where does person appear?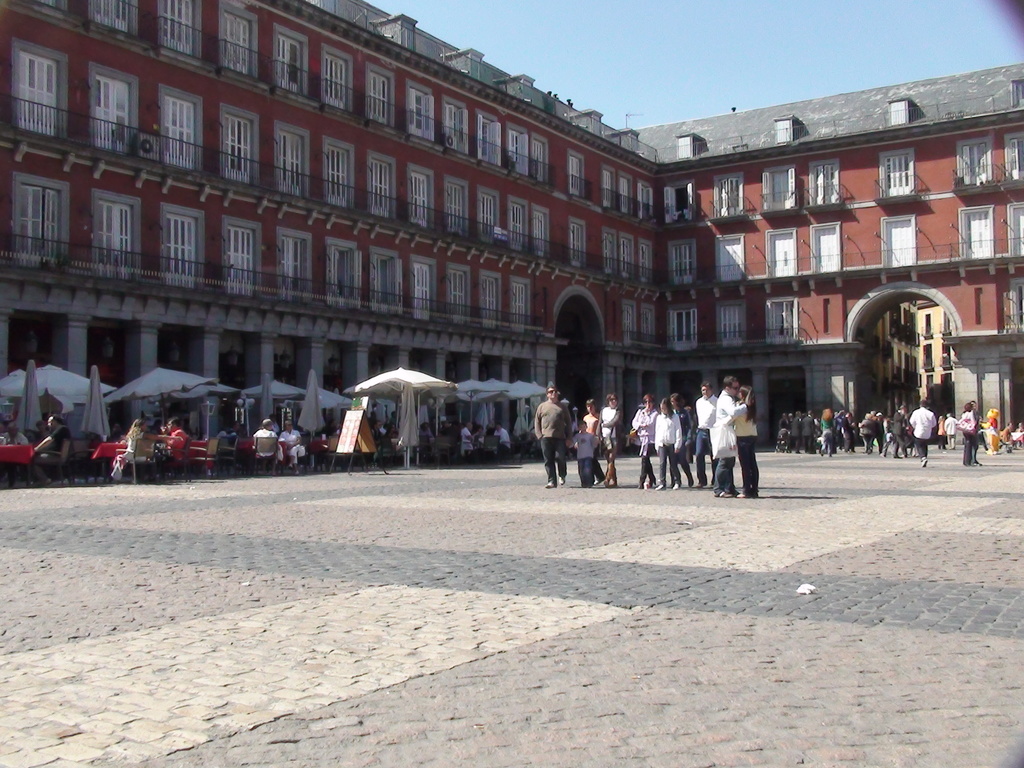
Appears at bbox=(714, 387, 761, 502).
